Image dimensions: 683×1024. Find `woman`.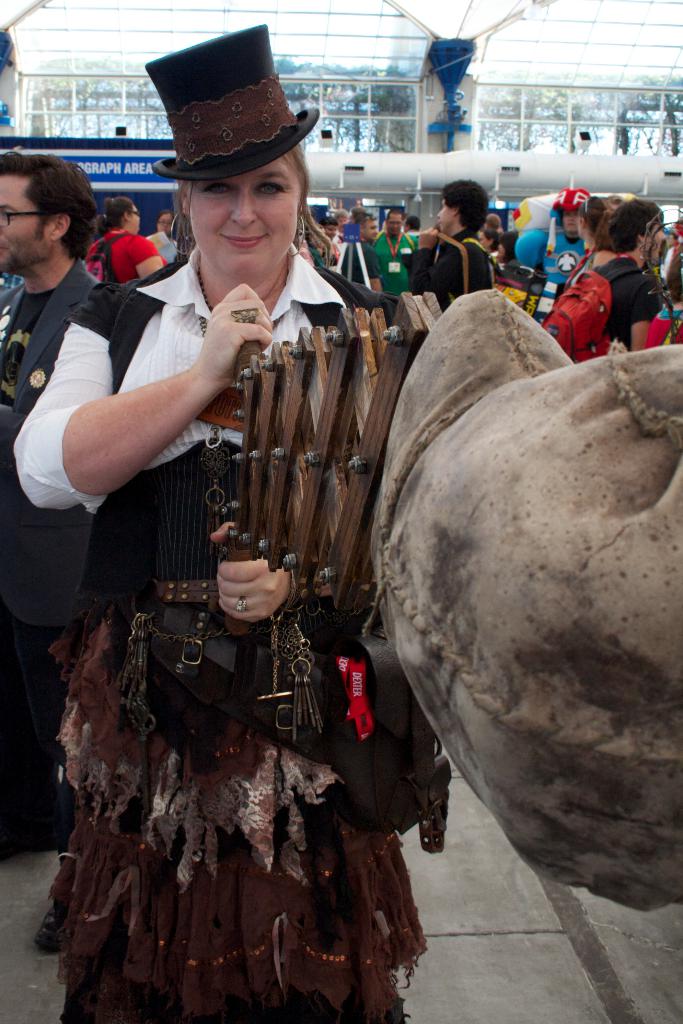
rect(80, 198, 169, 286).
